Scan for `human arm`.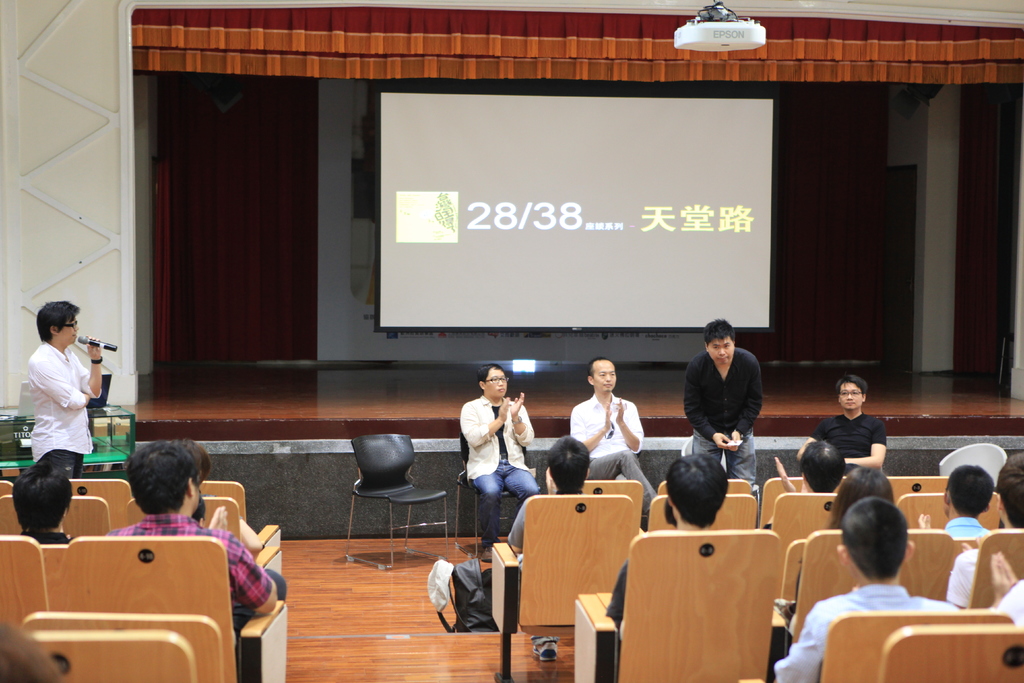
Scan result: <box>617,394,648,454</box>.
